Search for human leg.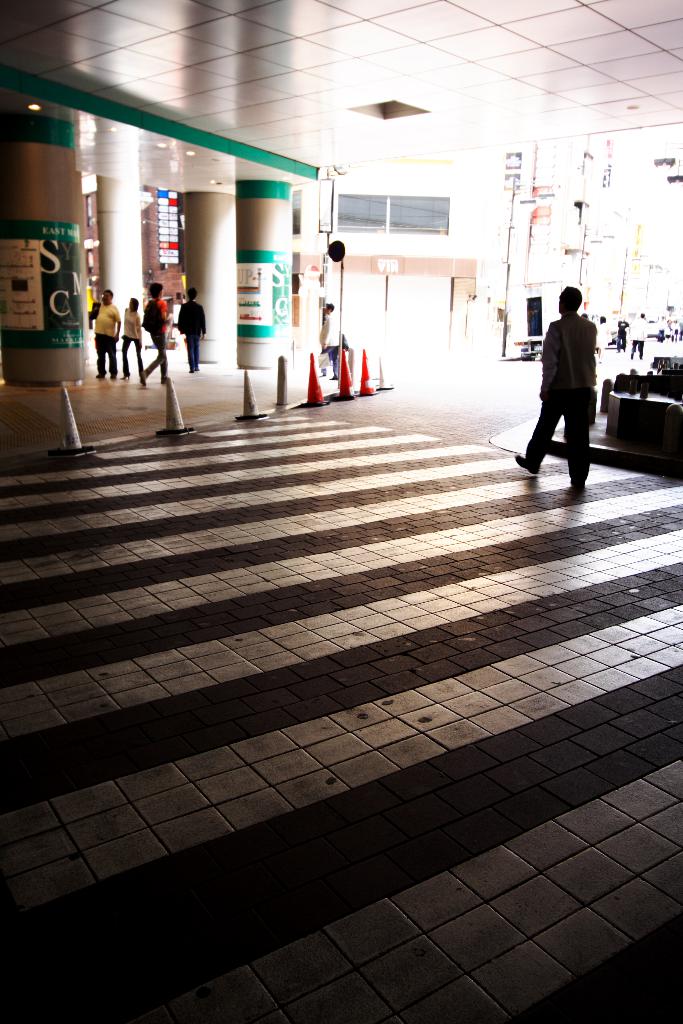
Found at Rect(189, 335, 196, 364).
